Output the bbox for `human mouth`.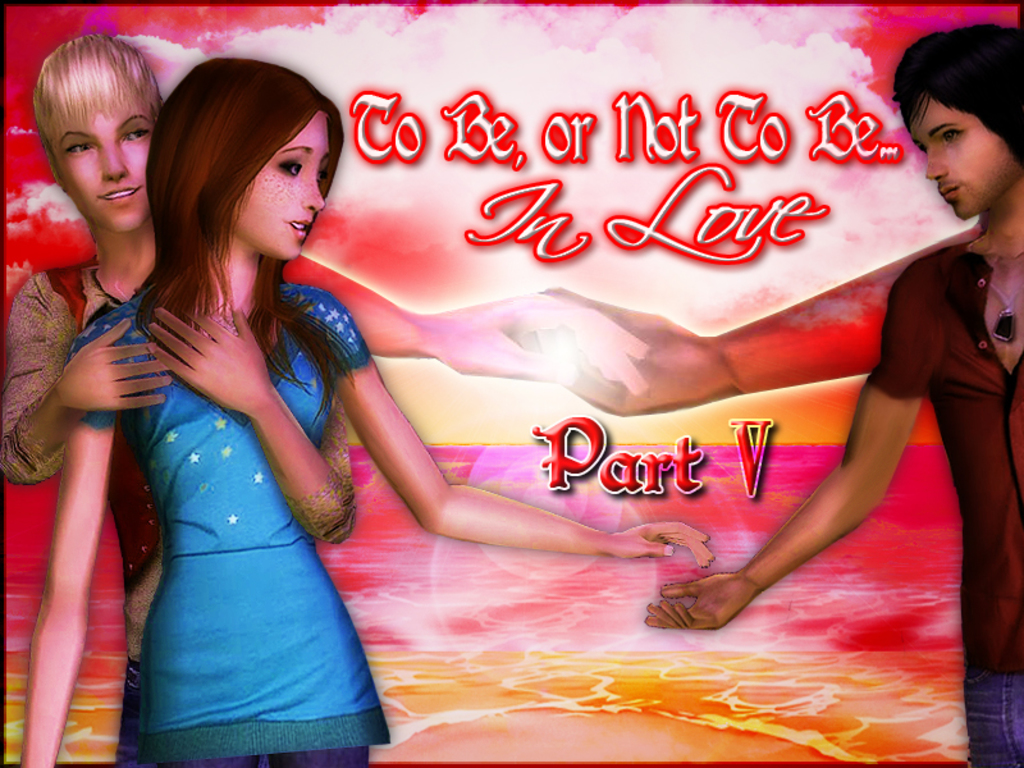
{"x1": 284, "y1": 219, "x2": 311, "y2": 233}.
